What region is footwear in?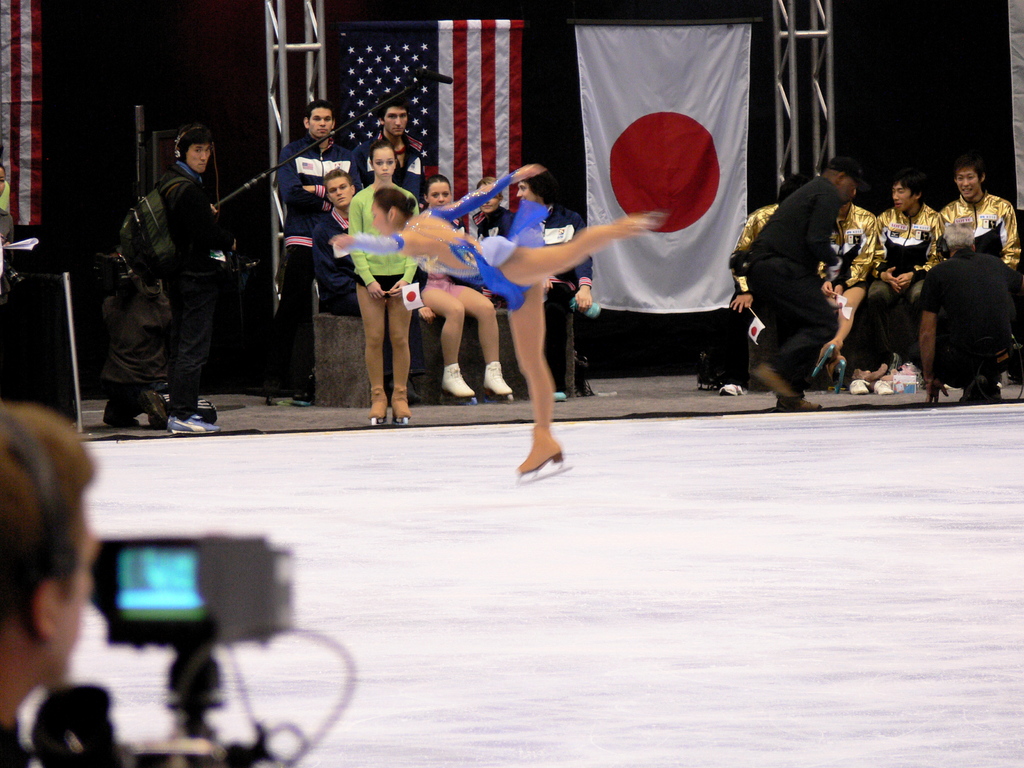
box=[556, 390, 567, 402].
